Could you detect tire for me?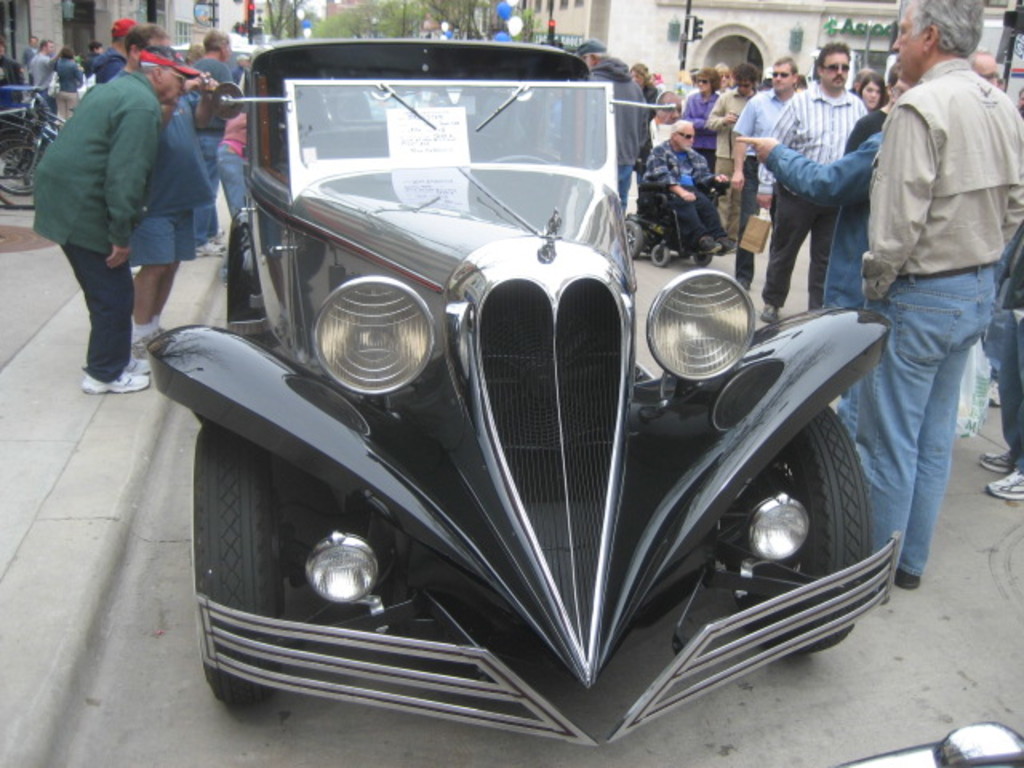
Detection result: [0, 125, 43, 194].
